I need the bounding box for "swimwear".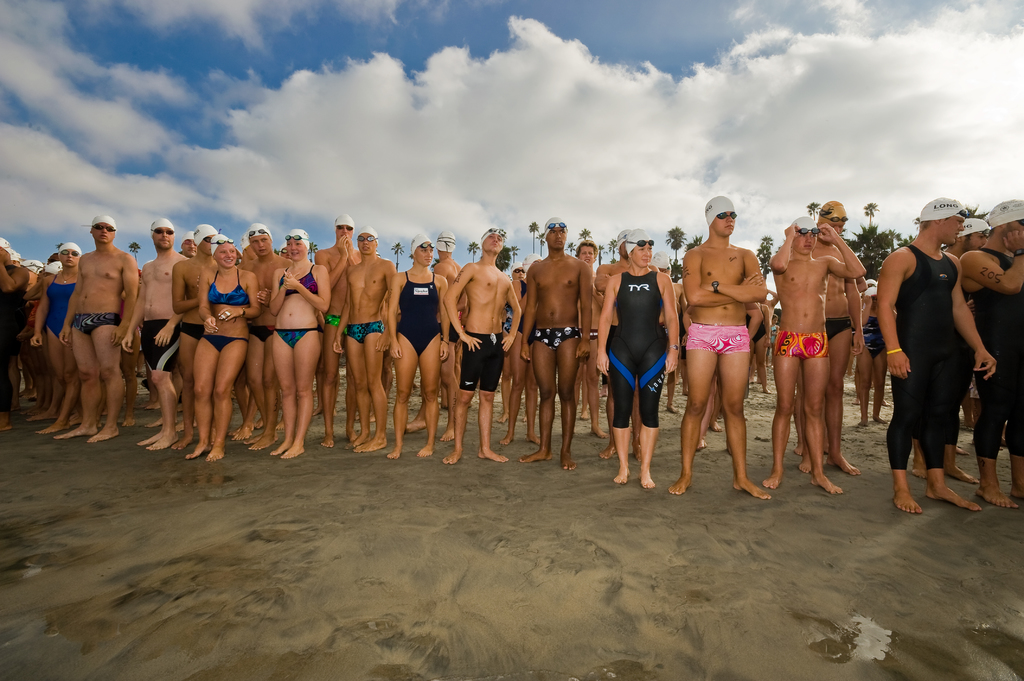
Here it is: x1=278, y1=264, x2=318, y2=293.
